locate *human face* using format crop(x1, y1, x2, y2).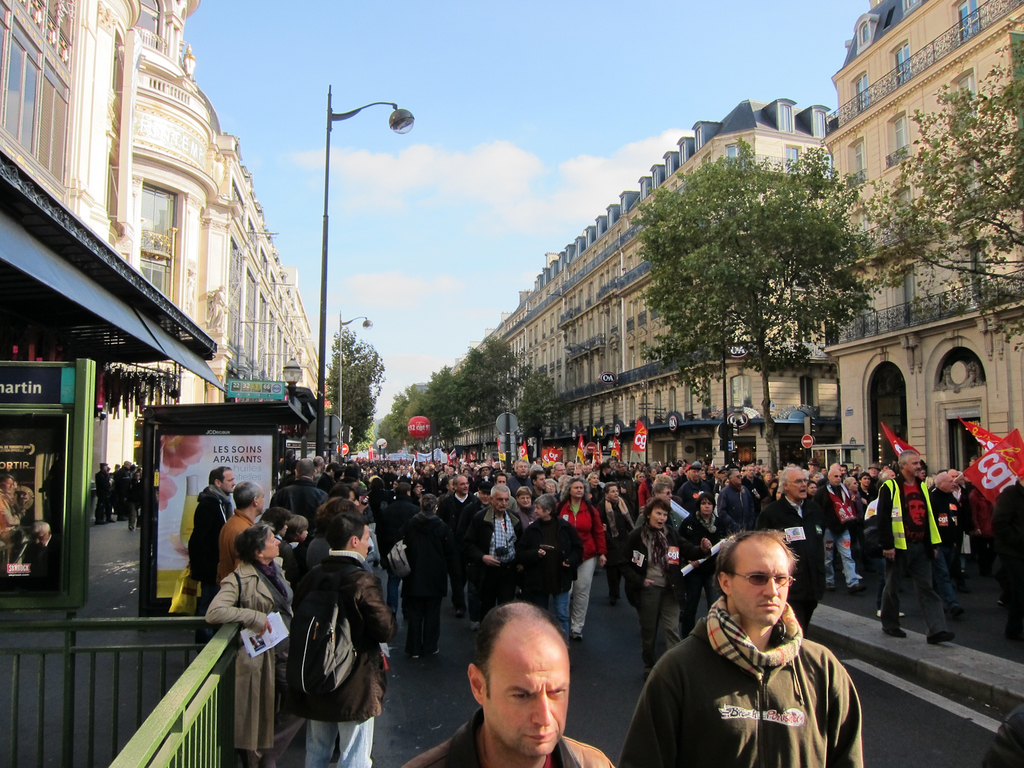
crop(479, 643, 572, 751).
